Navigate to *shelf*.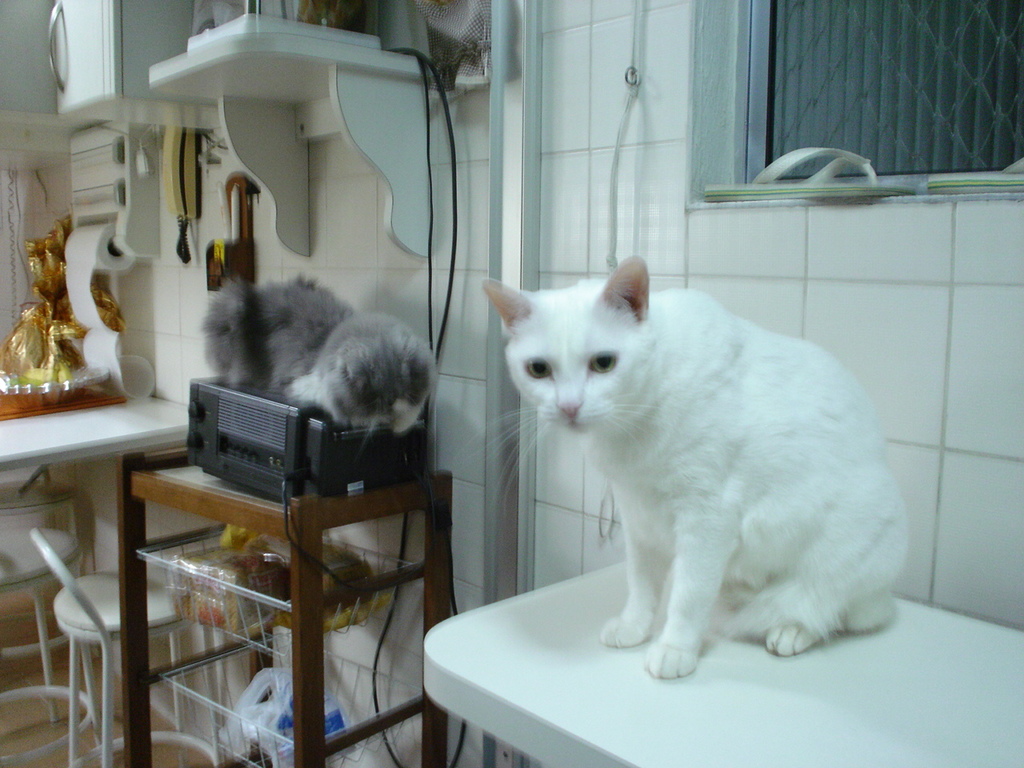
Navigation target: rect(119, 592, 462, 767).
